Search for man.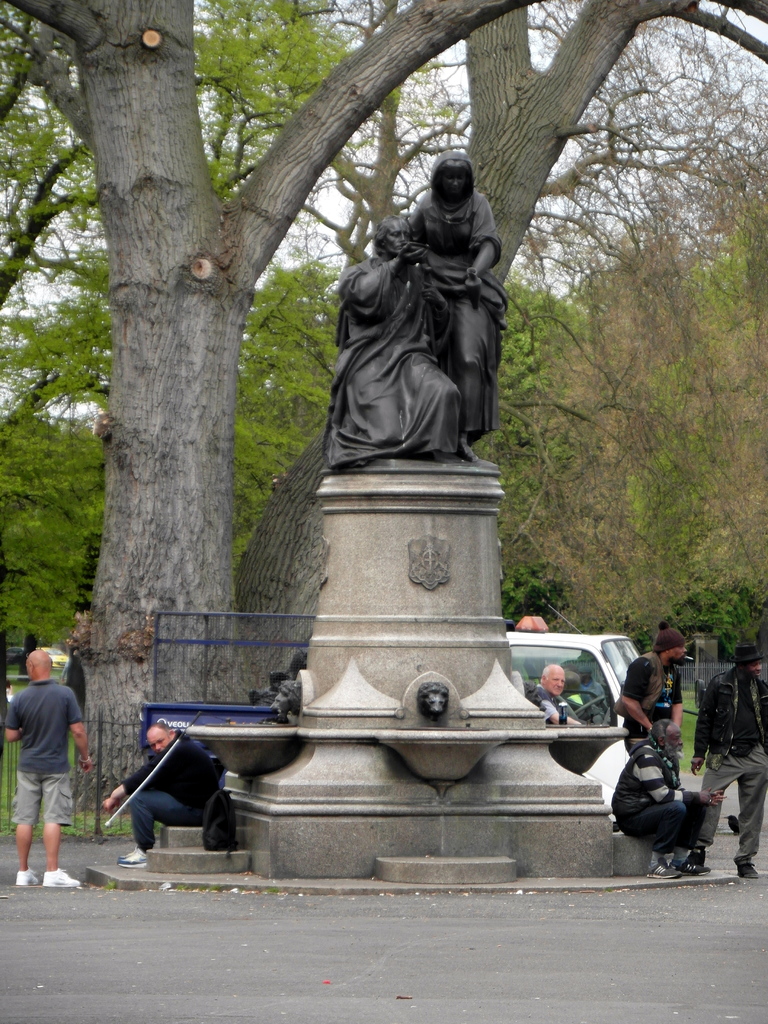
Found at (x1=529, y1=665, x2=593, y2=728).
